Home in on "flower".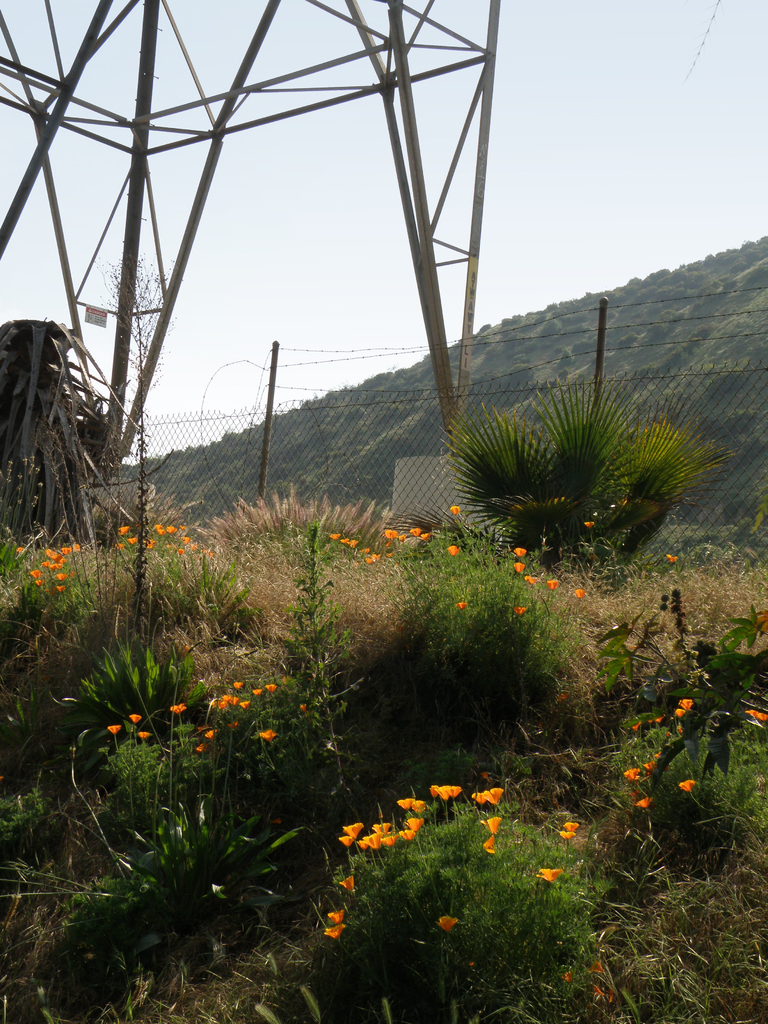
Homed in at x1=534, y1=868, x2=564, y2=882.
